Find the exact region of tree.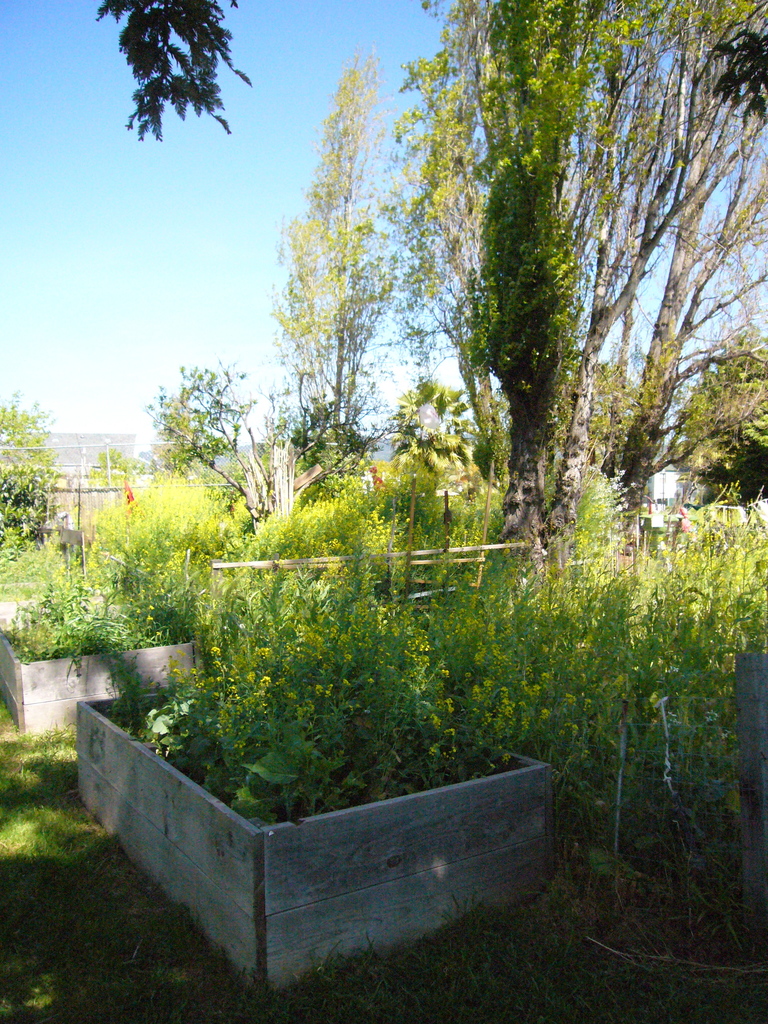
Exact region: (left=0, top=396, right=84, bottom=567).
